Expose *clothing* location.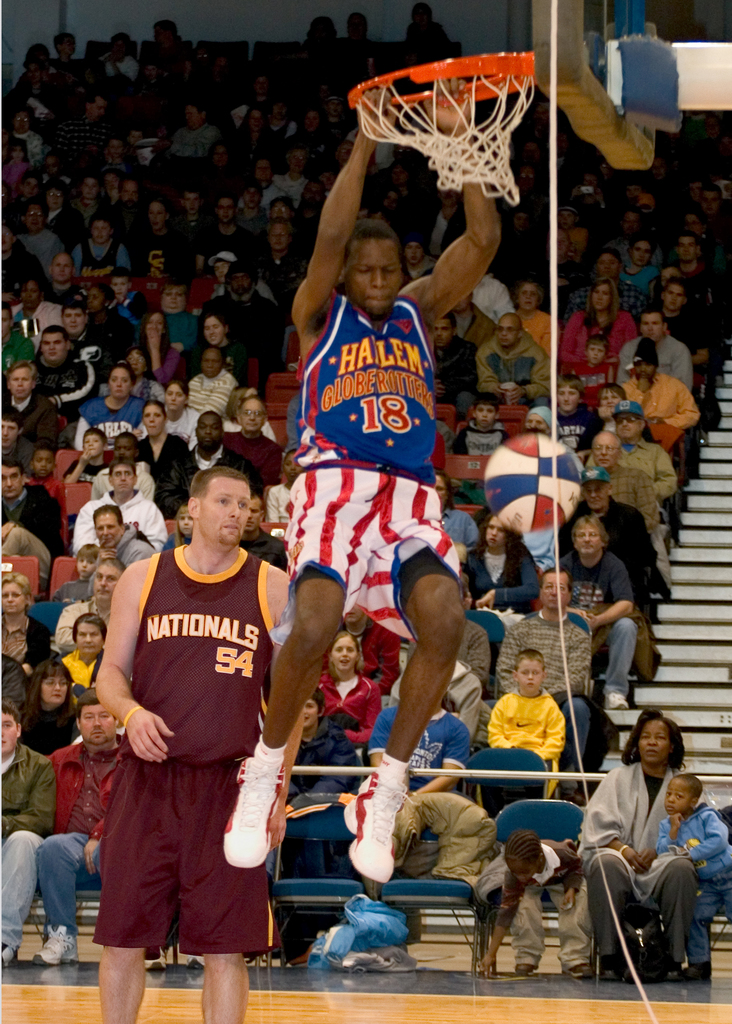
Exposed at x1=405, y1=17, x2=456, y2=61.
